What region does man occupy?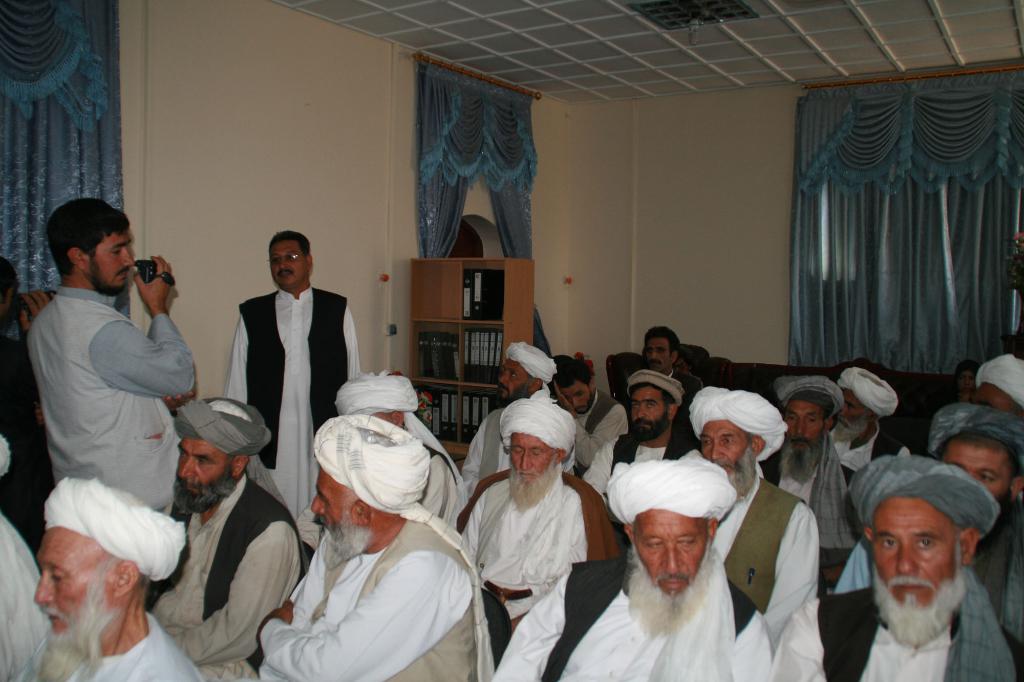
(24, 199, 193, 514).
